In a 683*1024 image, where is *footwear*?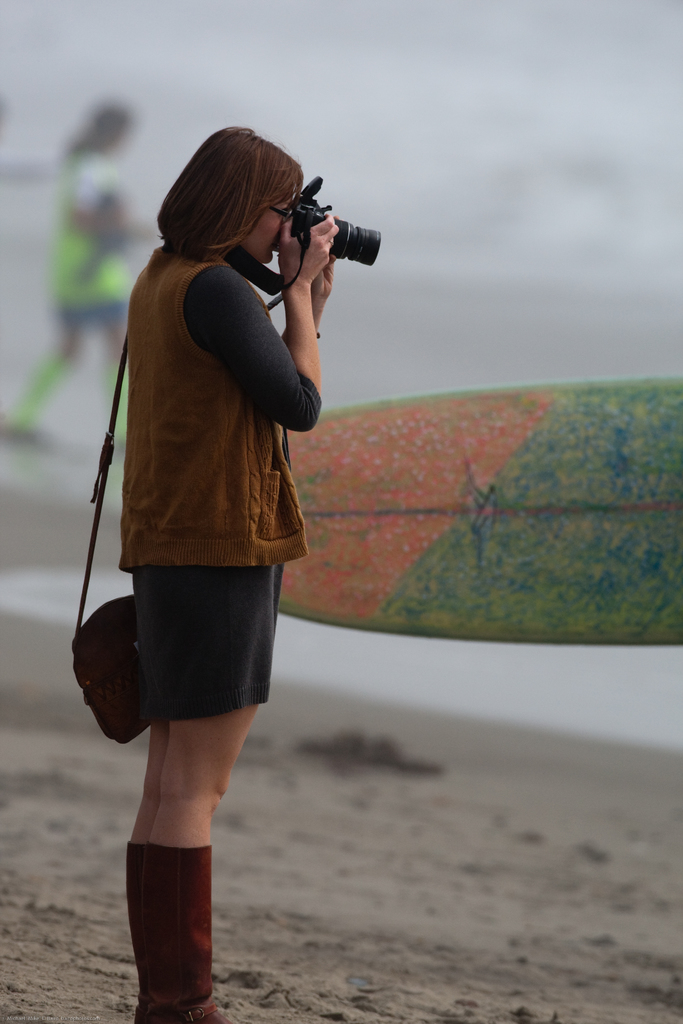
select_region(121, 838, 220, 1011).
